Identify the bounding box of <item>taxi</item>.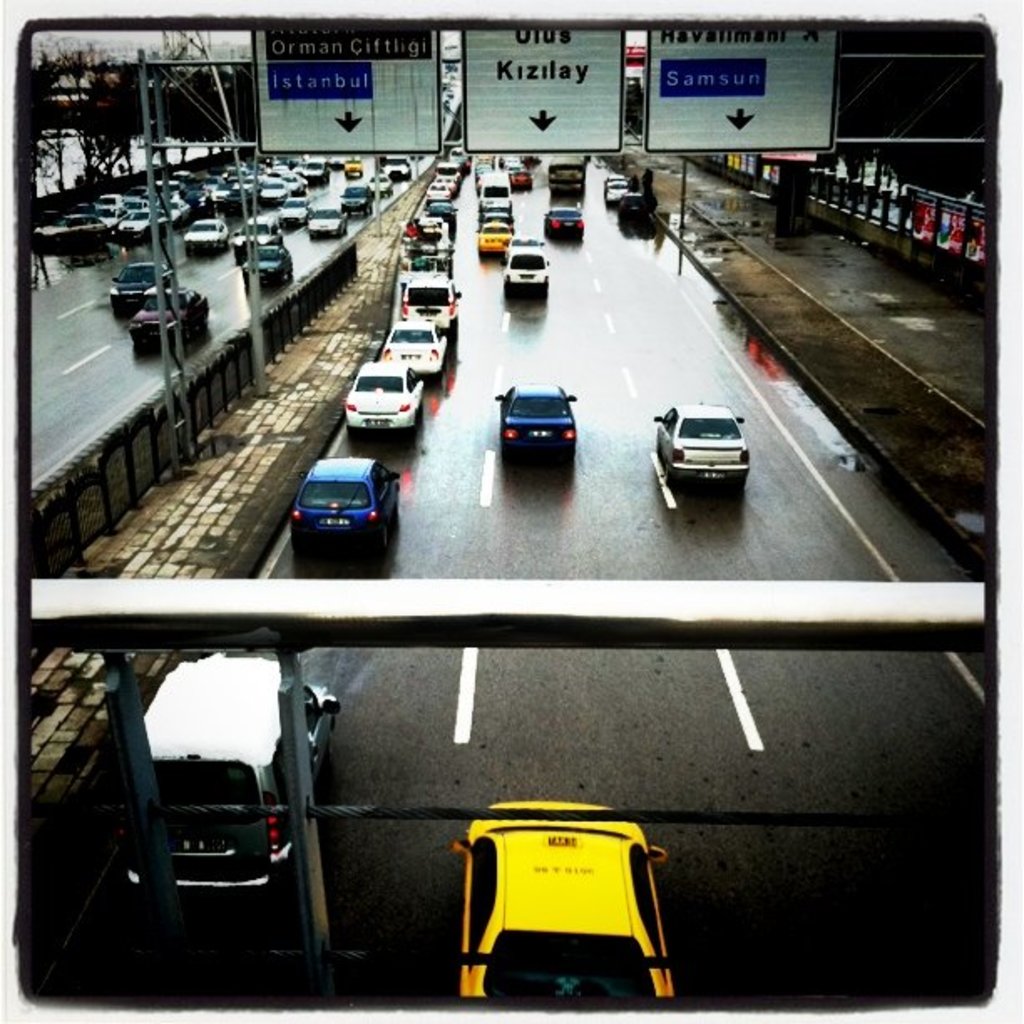
bbox=(341, 154, 365, 186).
